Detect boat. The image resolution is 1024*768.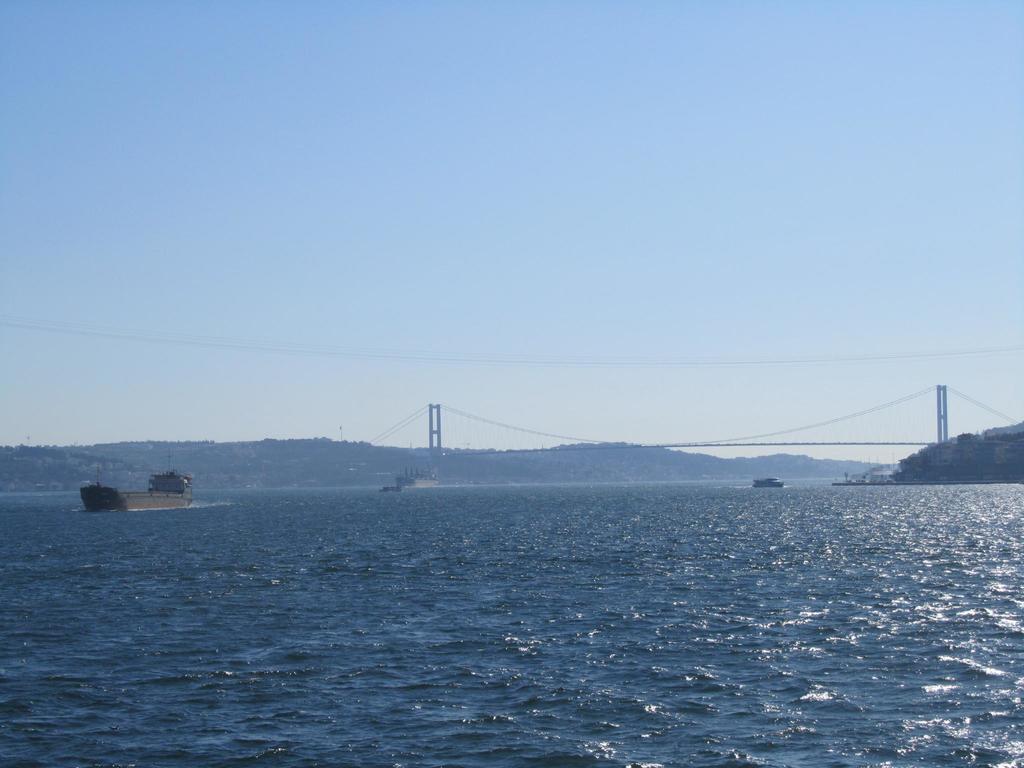
77:474:199:509.
